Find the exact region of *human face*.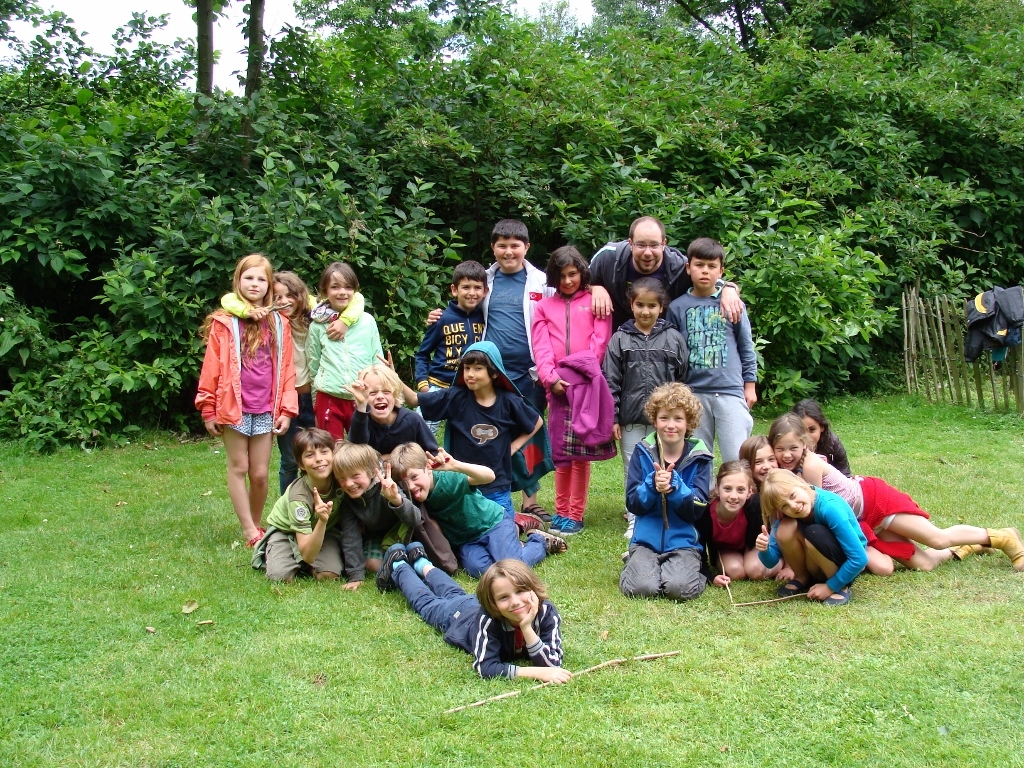
Exact region: 462 363 493 389.
